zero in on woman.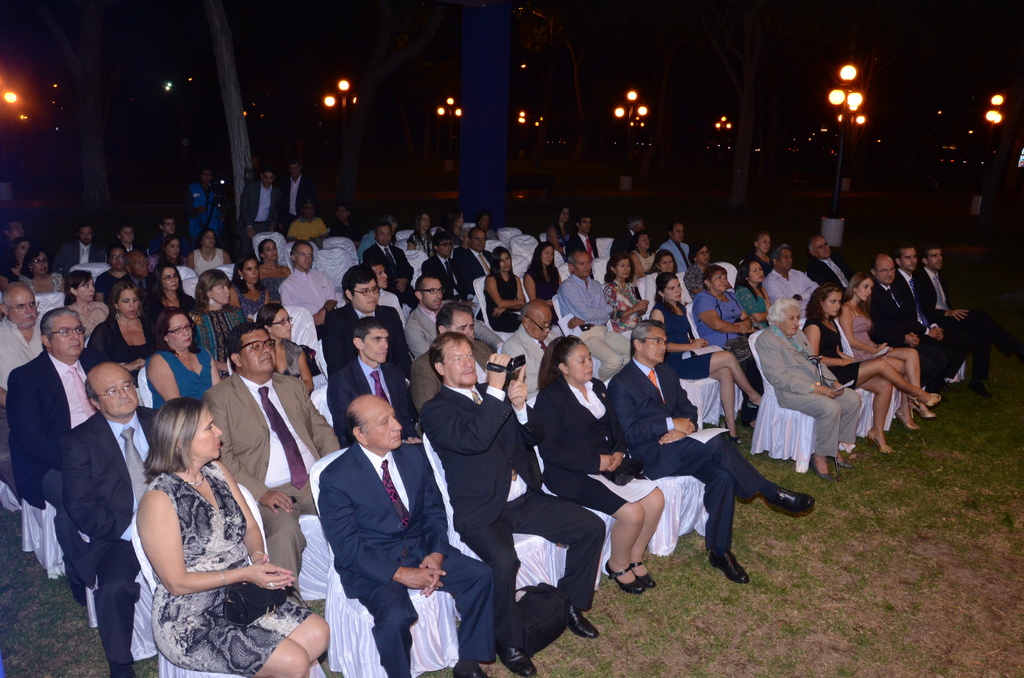
Zeroed in: [left=691, top=265, right=755, bottom=385].
